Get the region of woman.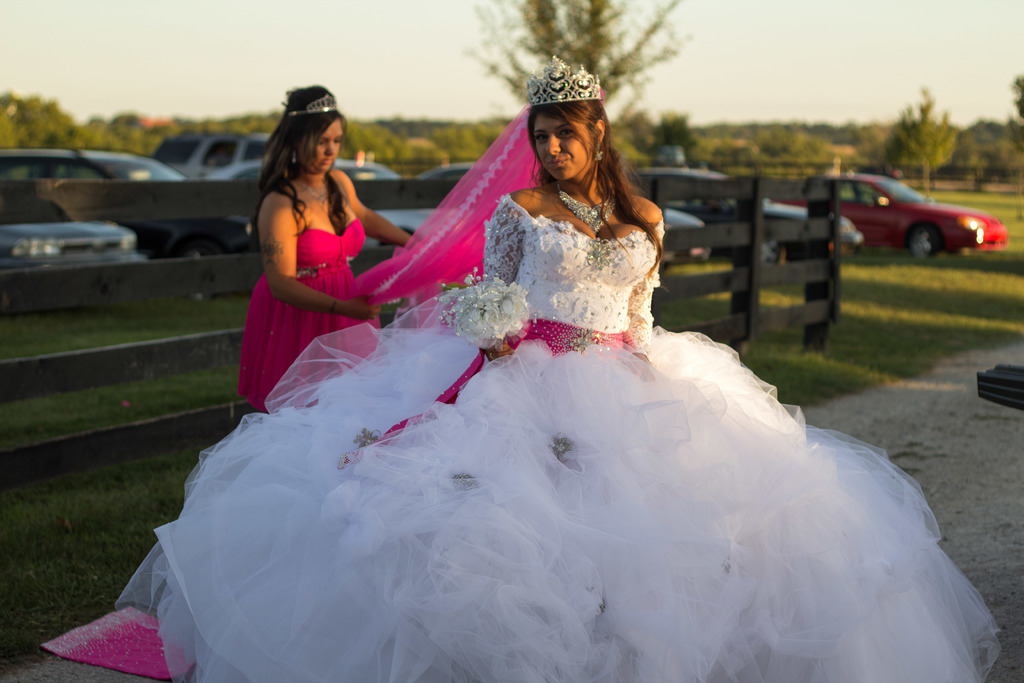
240, 83, 421, 420.
